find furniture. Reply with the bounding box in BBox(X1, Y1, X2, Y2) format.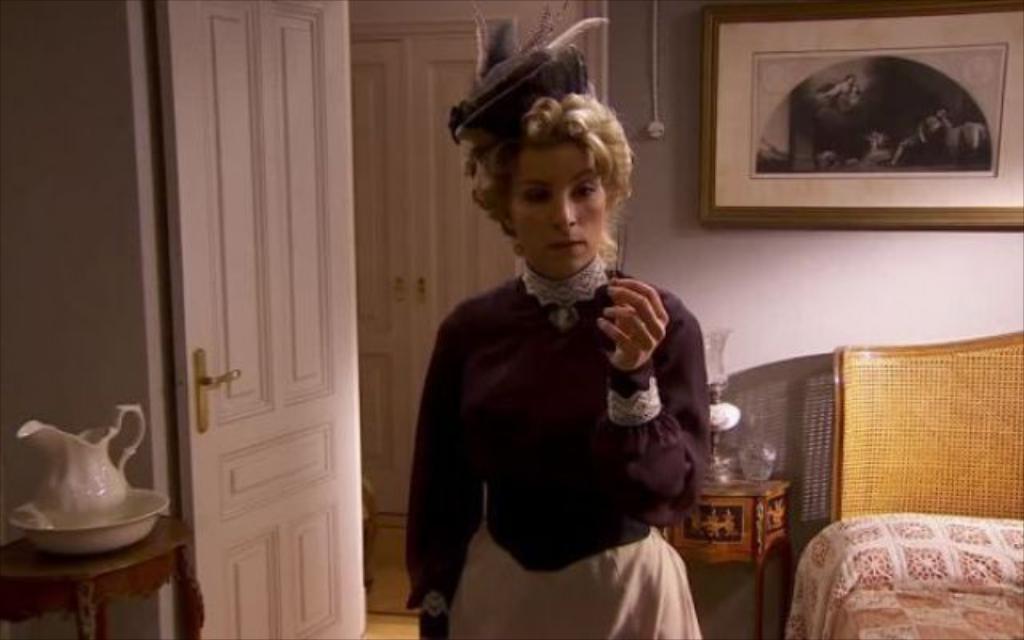
BBox(661, 475, 795, 638).
